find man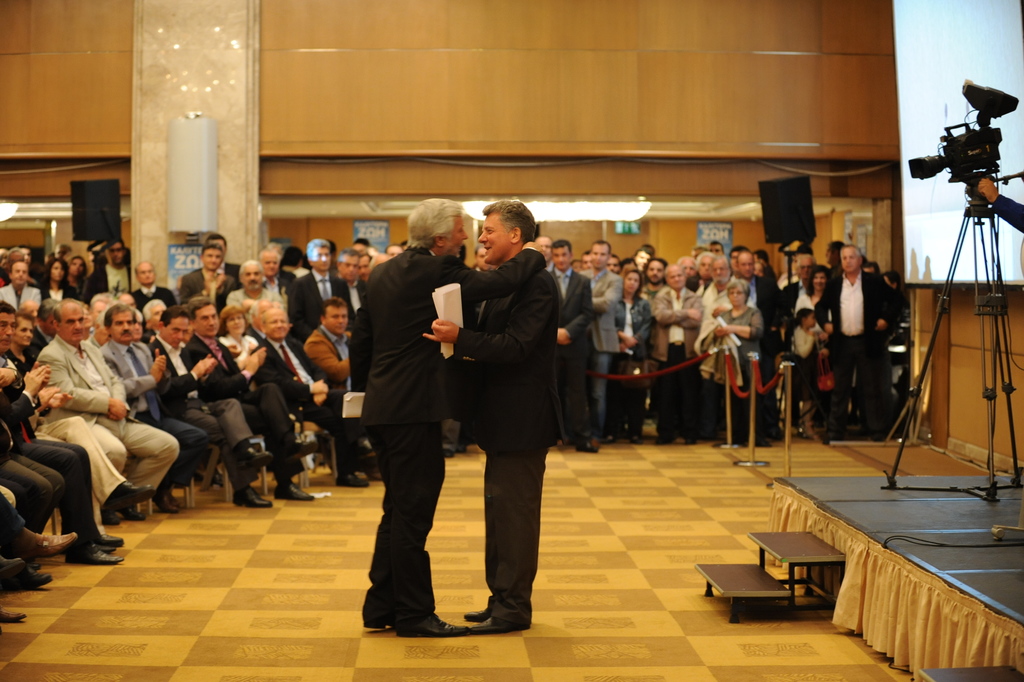
x1=351, y1=197, x2=546, y2=643
